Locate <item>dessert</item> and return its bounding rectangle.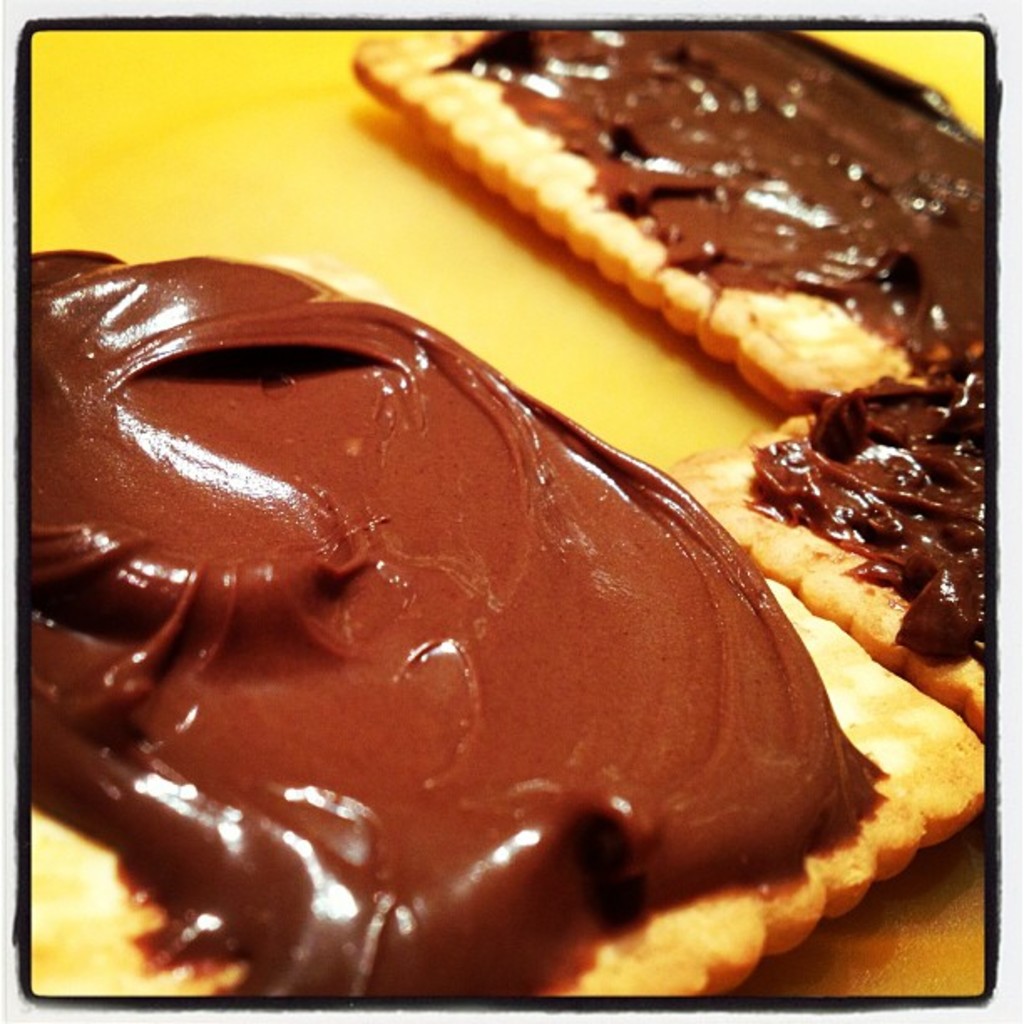
left=355, top=20, right=992, bottom=412.
